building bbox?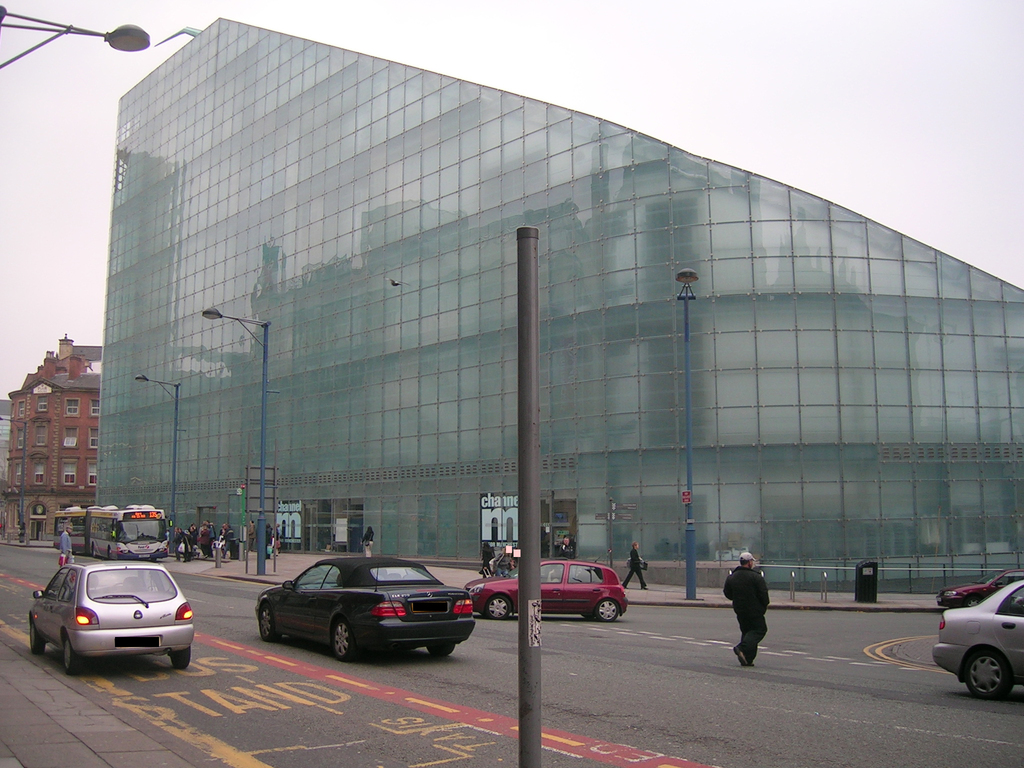
(x1=3, y1=328, x2=106, y2=541)
